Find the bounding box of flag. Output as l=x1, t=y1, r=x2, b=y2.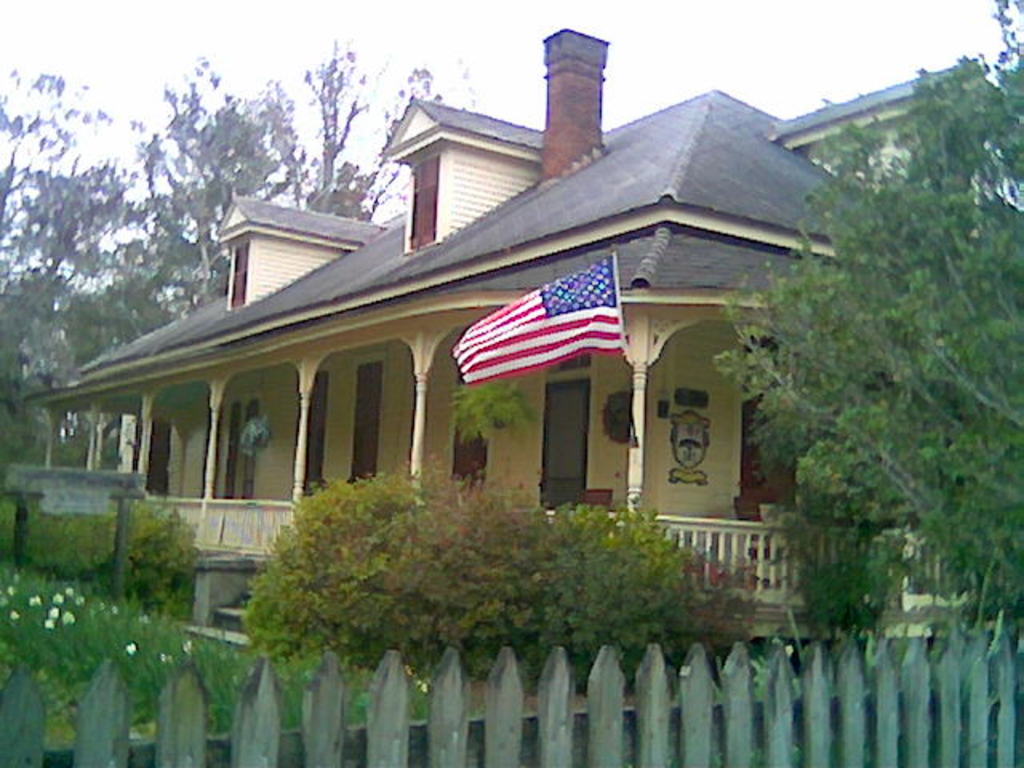
l=446, t=272, r=632, b=398.
